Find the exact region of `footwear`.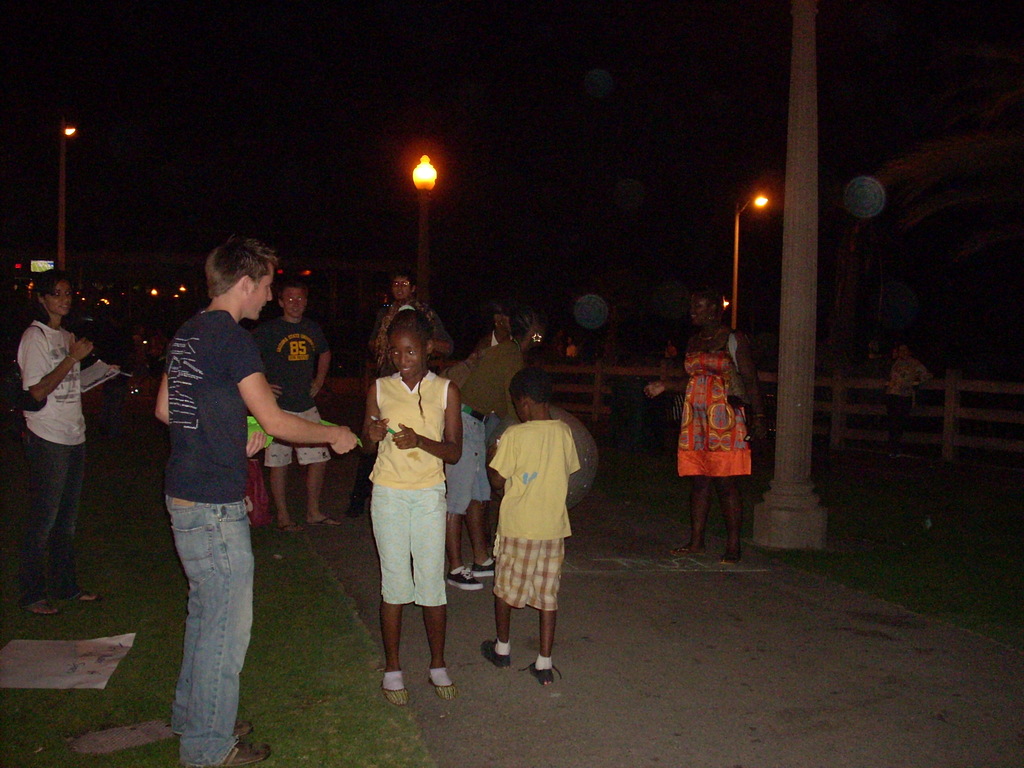
Exact region: region(179, 742, 269, 767).
